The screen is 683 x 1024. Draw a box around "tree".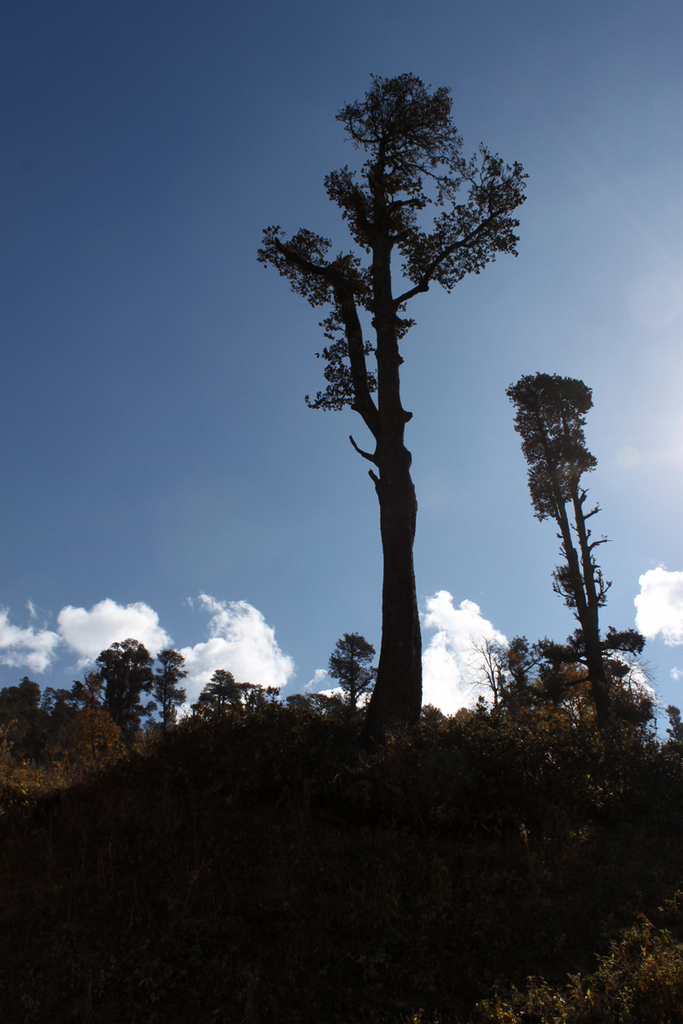
87 636 149 750.
